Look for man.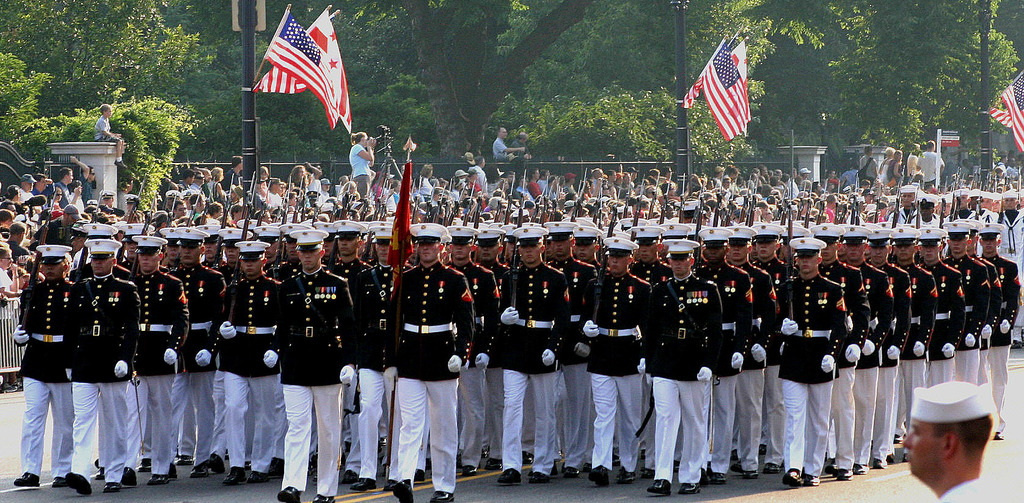
Found: (x1=456, y1=171, x2=467, y2=182).
